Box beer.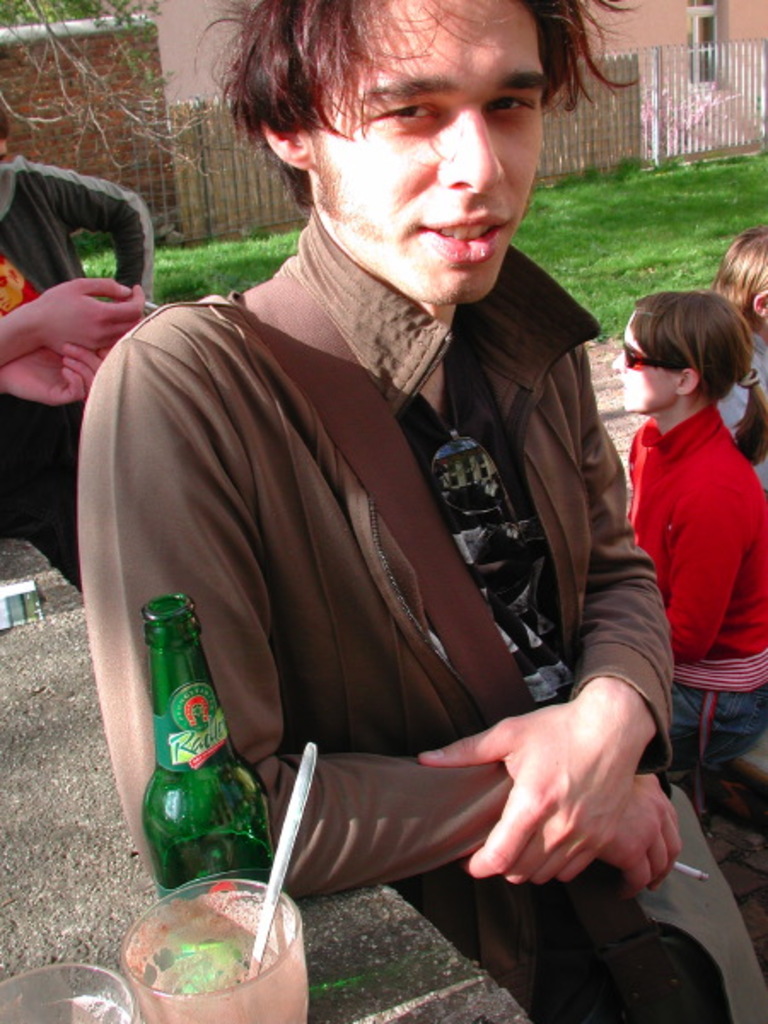
{"x1": 121, "y1": 903, "x2": 321, "y2": 1022}.
